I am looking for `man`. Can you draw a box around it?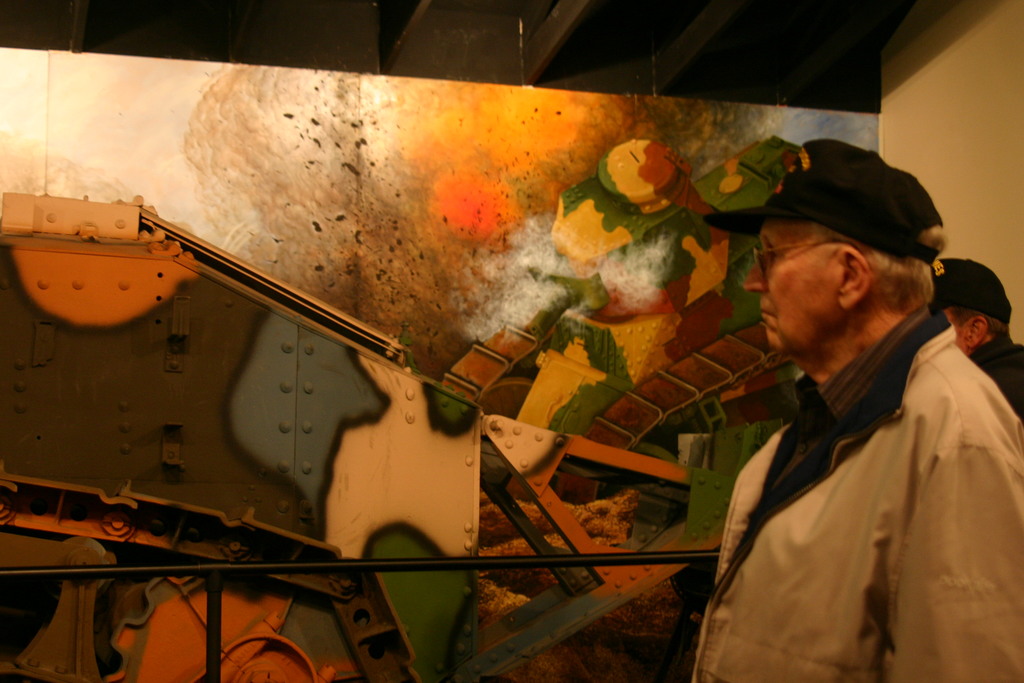
Sure, the bounding box is (x1=930, y1=252, x2=1023, y2=422).
